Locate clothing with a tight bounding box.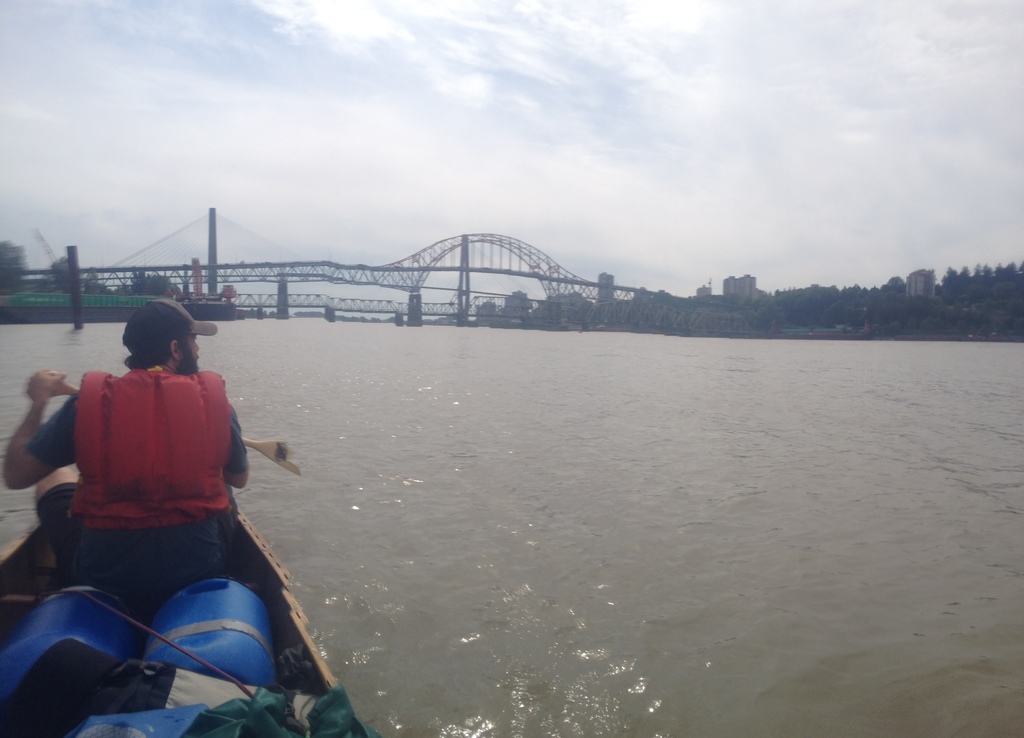
bbox=[38, 362, 273, 621].
